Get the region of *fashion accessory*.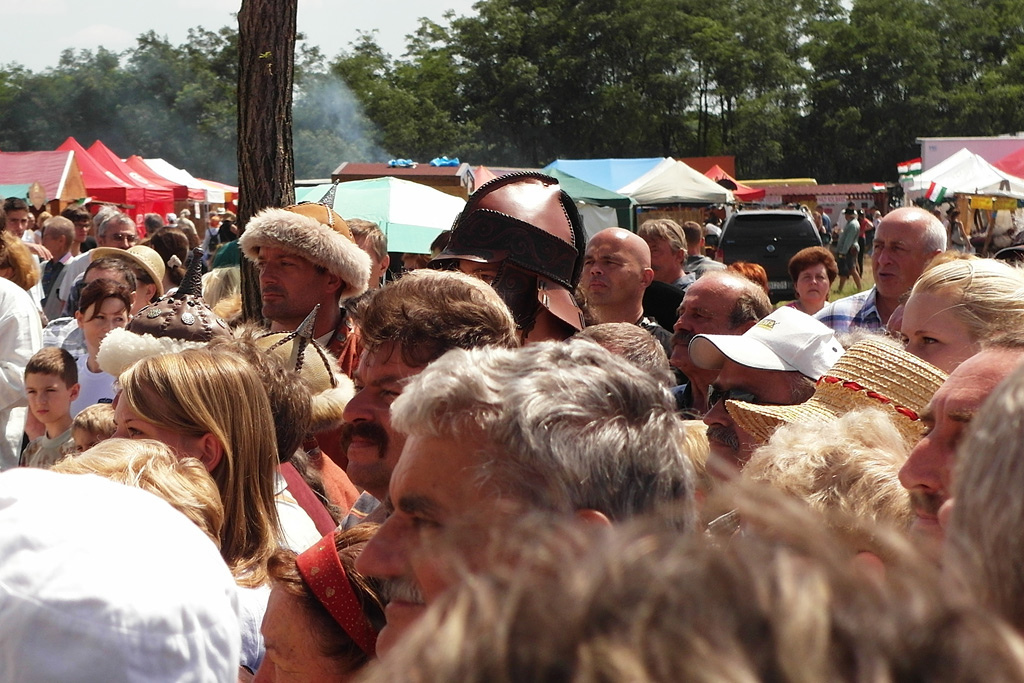
box(103, 231, 136, 240).
